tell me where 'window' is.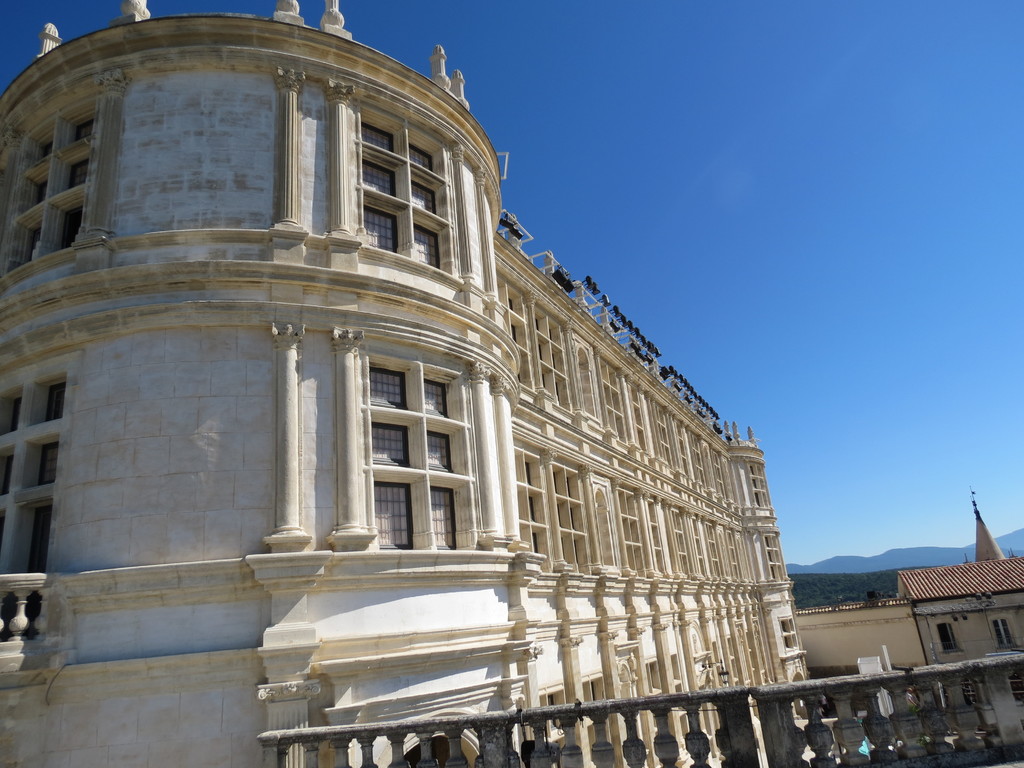
'window' is at crop(3, 98, 105, 286).
